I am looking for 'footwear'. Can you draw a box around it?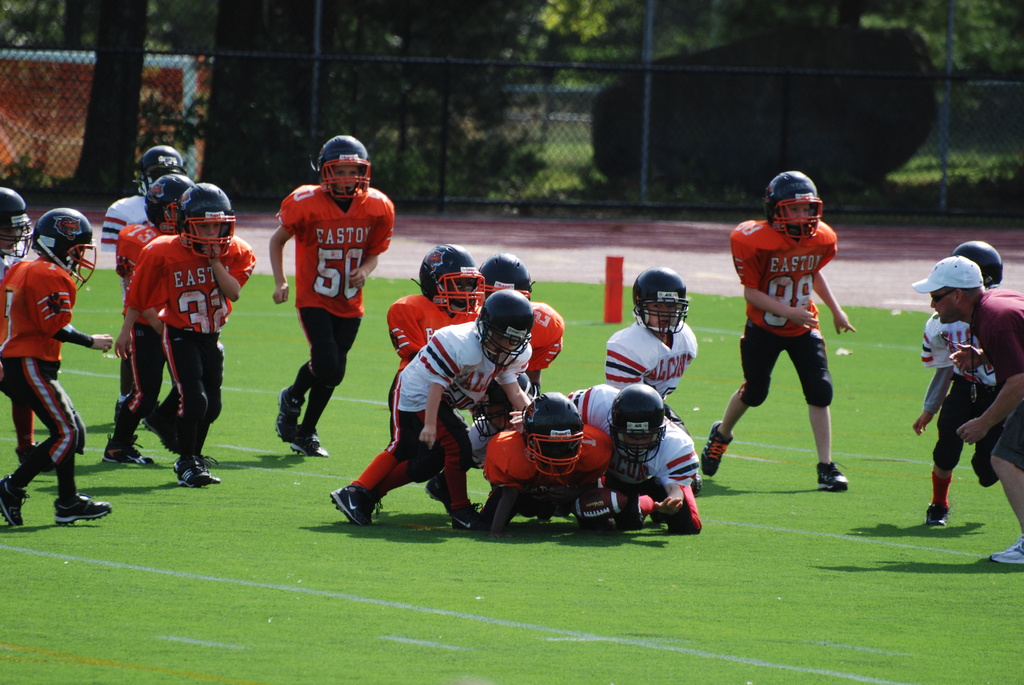
Sure, the bounding box is <bbox>178, 452, 221, 489</bbox>.
